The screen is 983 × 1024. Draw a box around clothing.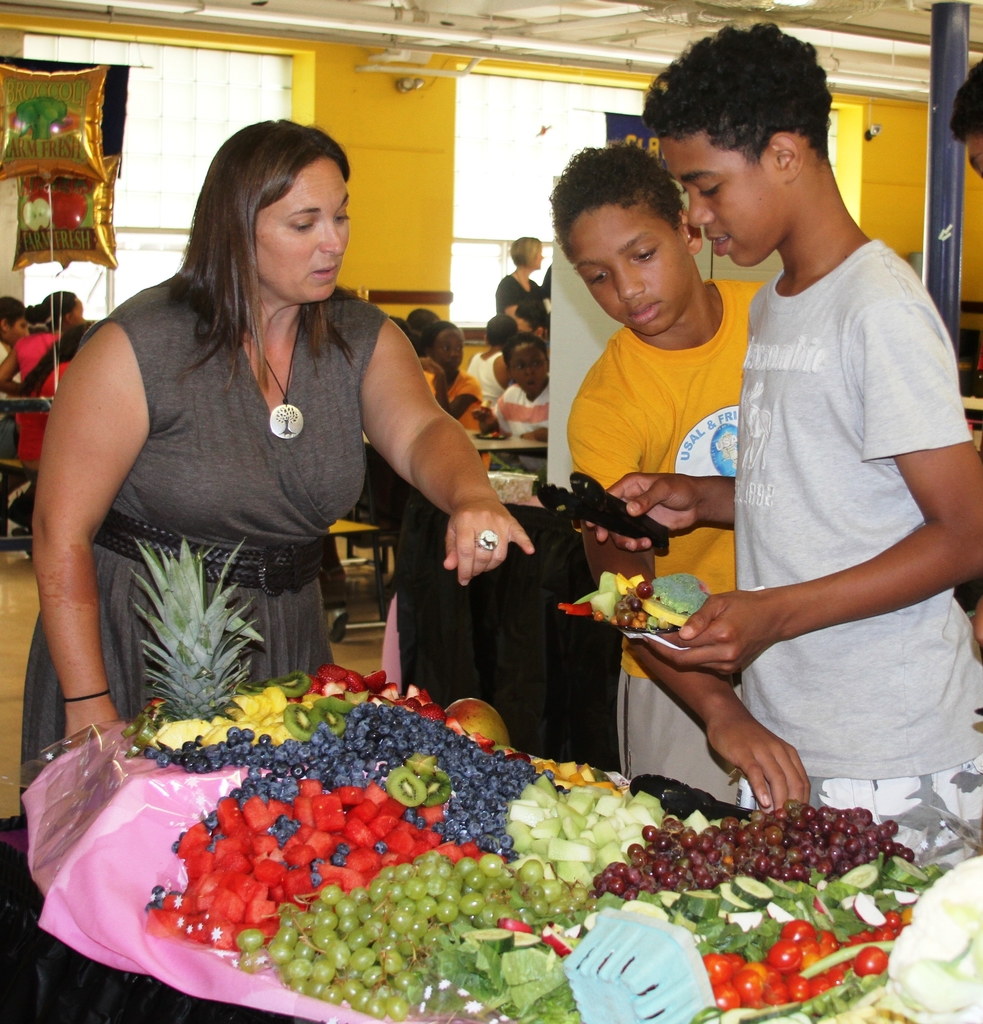
left=494, top=382, right=552, bottom=438.
